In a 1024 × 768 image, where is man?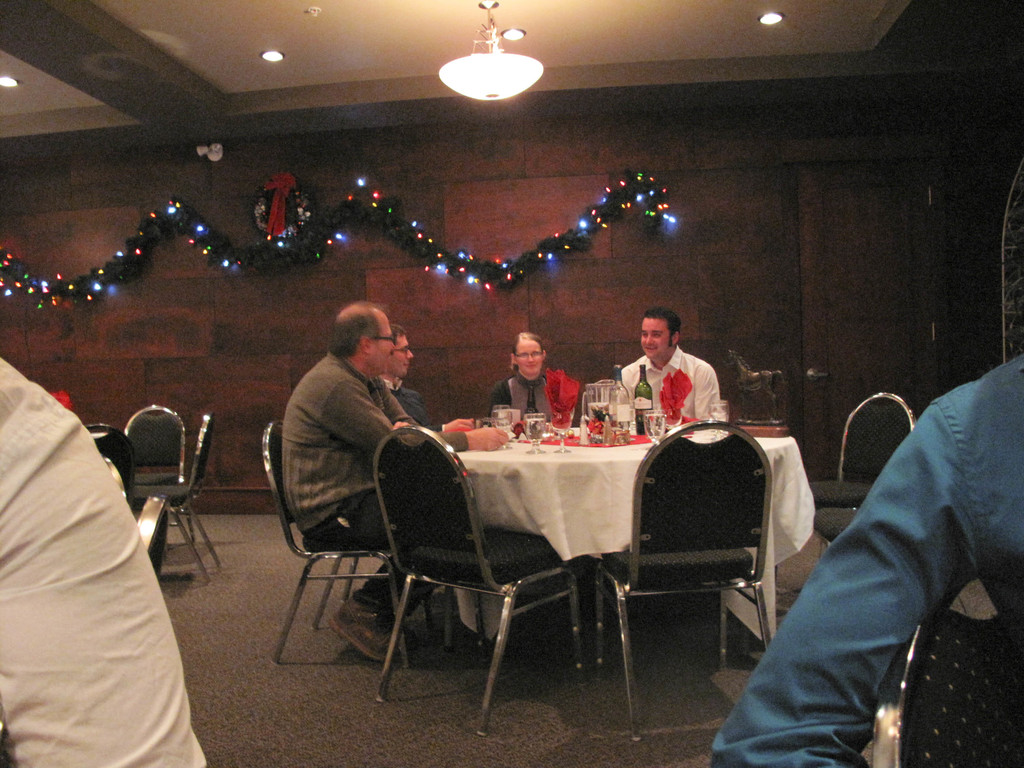
bbox(616, 300, 734, 437).
